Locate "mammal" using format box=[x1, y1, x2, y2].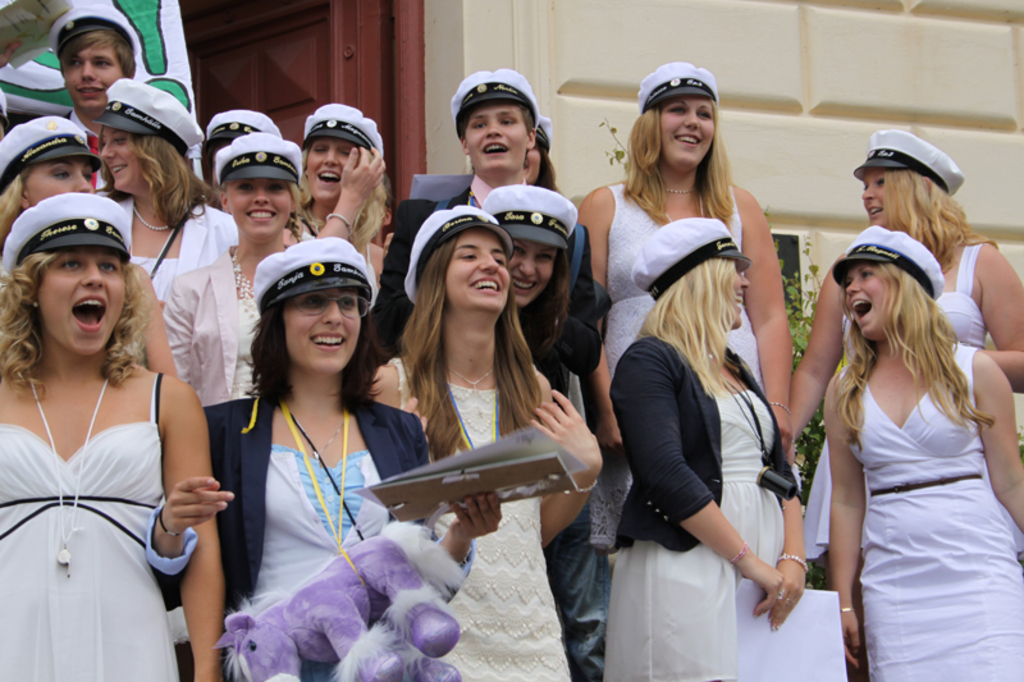
box=[45, 0, 146, 141].
